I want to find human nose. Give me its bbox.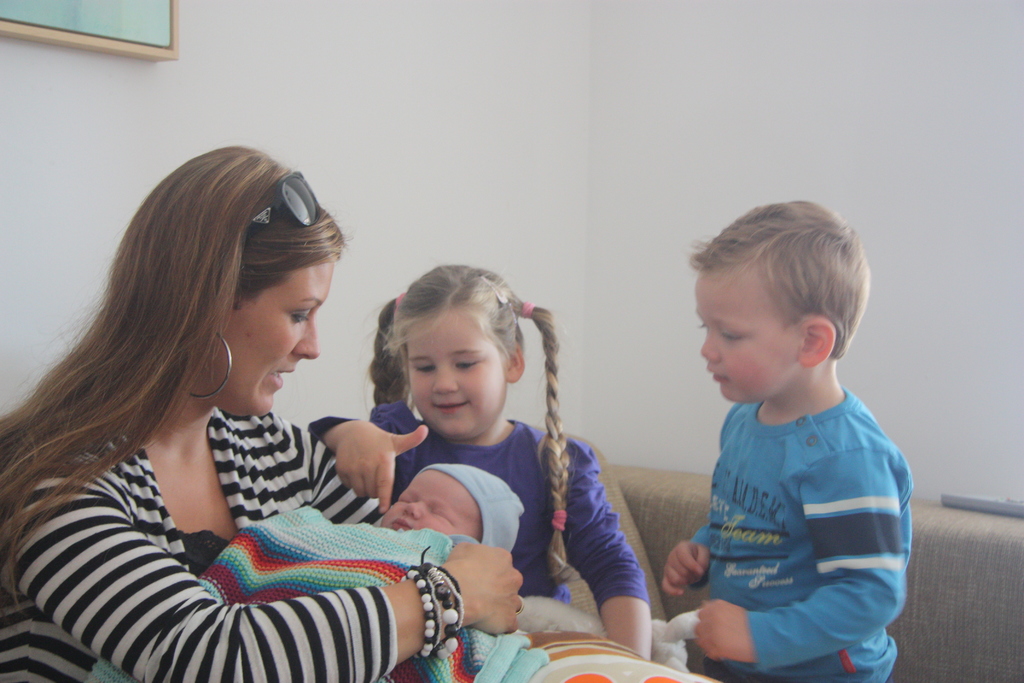
select_region(432, 368, 460, 394).
